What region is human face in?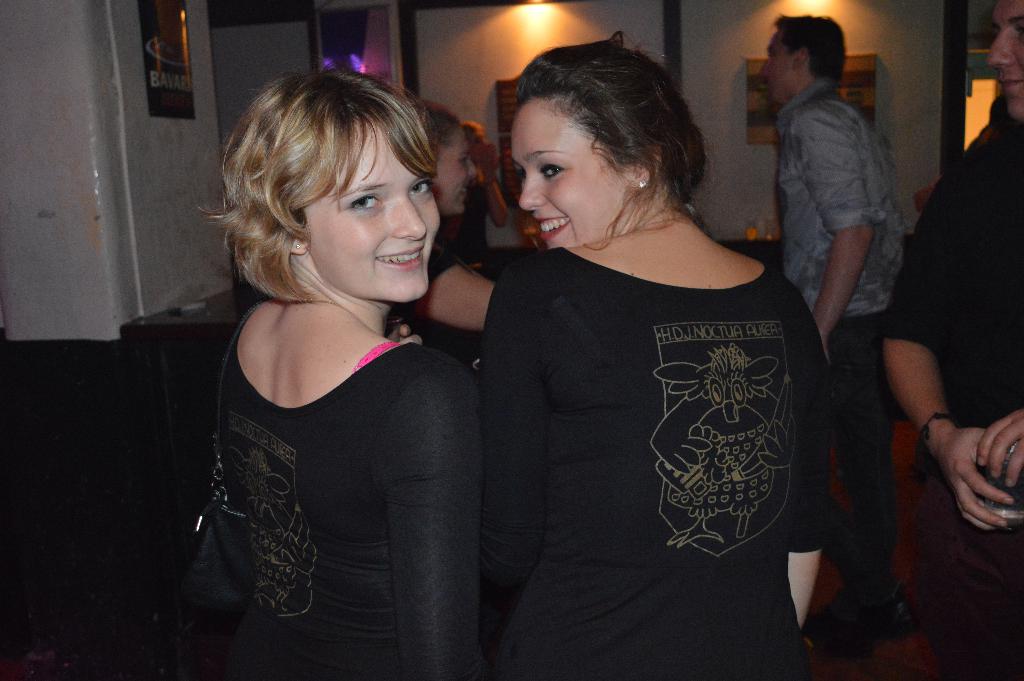
l=989, t=0, r=1023, b=119.
